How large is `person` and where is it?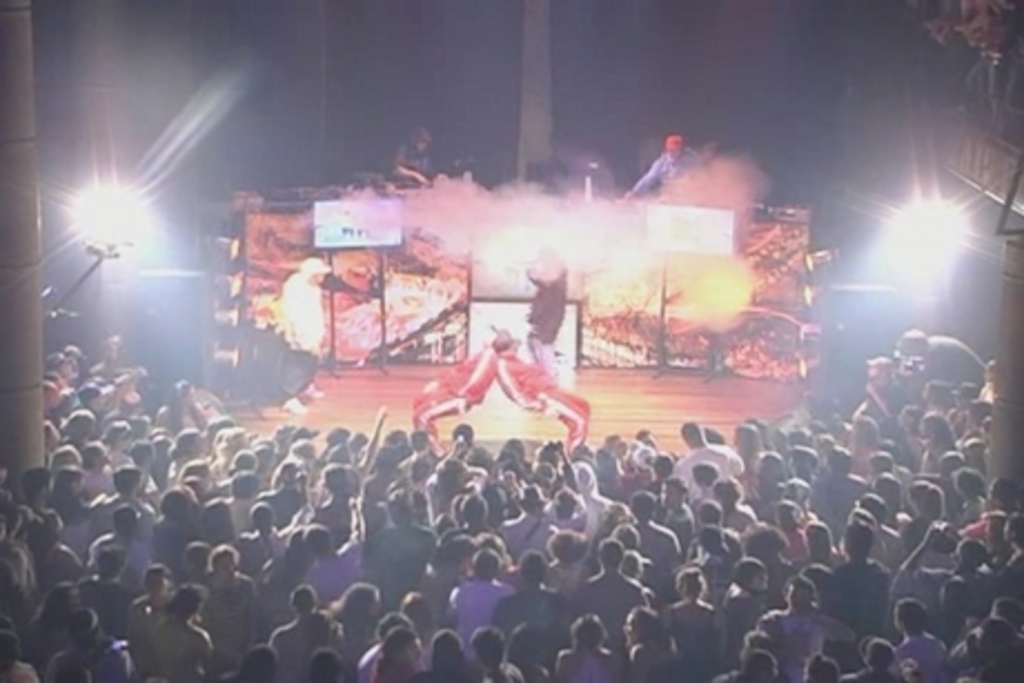
Bounding box: (x1=392, y1=131, x2=445, y2=198).
